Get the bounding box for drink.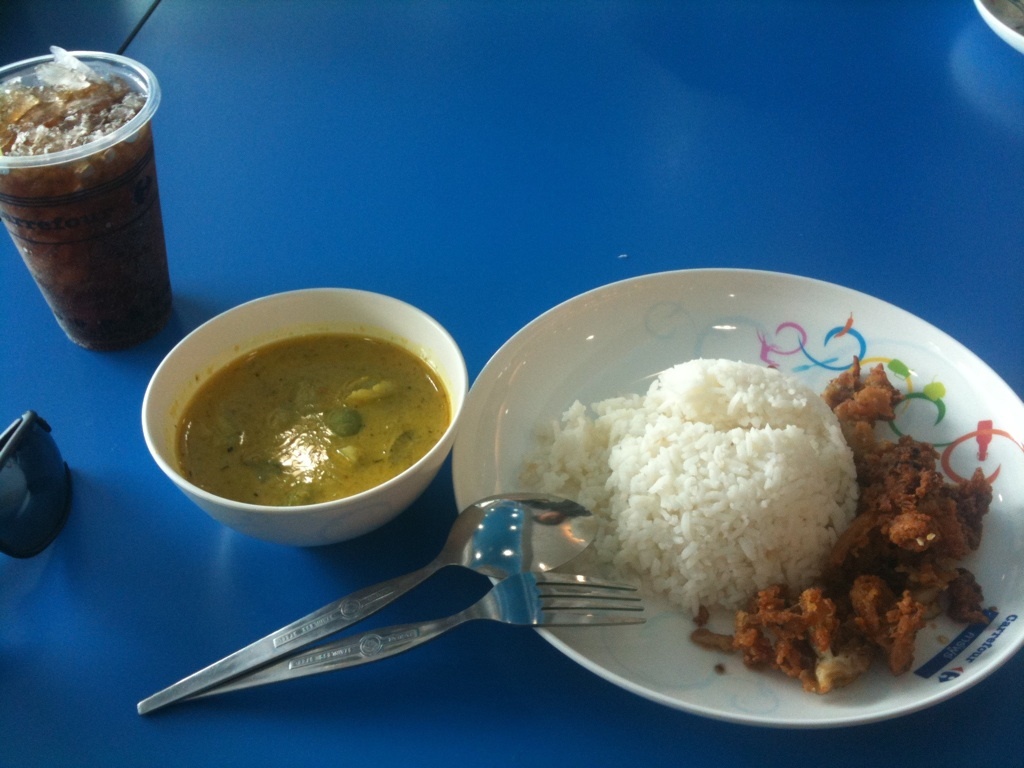
[left=0, top=61, right=172, bottom=337].
